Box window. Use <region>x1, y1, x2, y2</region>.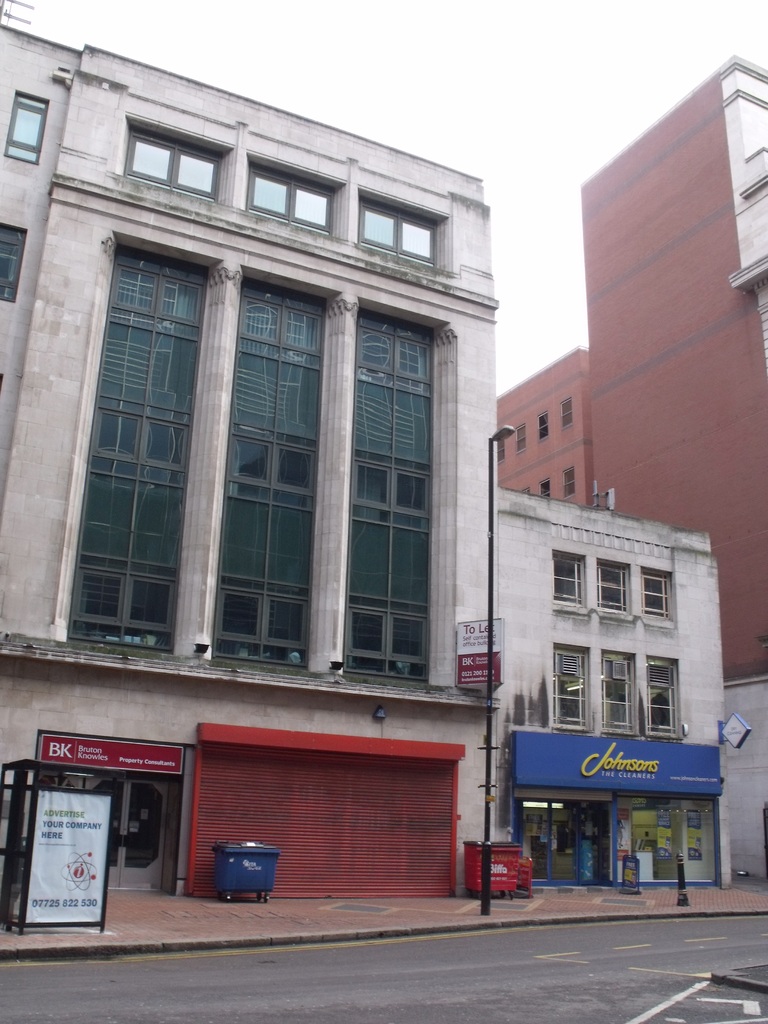
<region>351, 182, 438, 265</region>.
